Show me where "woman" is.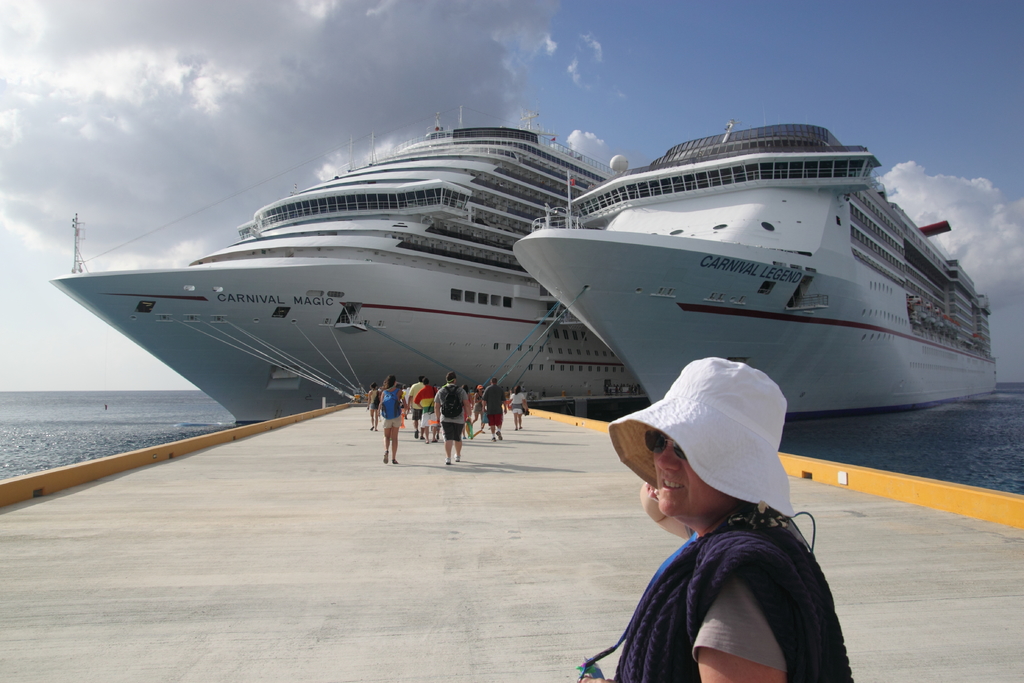
"woman" is at BBox(506, 386, 529, 426).
